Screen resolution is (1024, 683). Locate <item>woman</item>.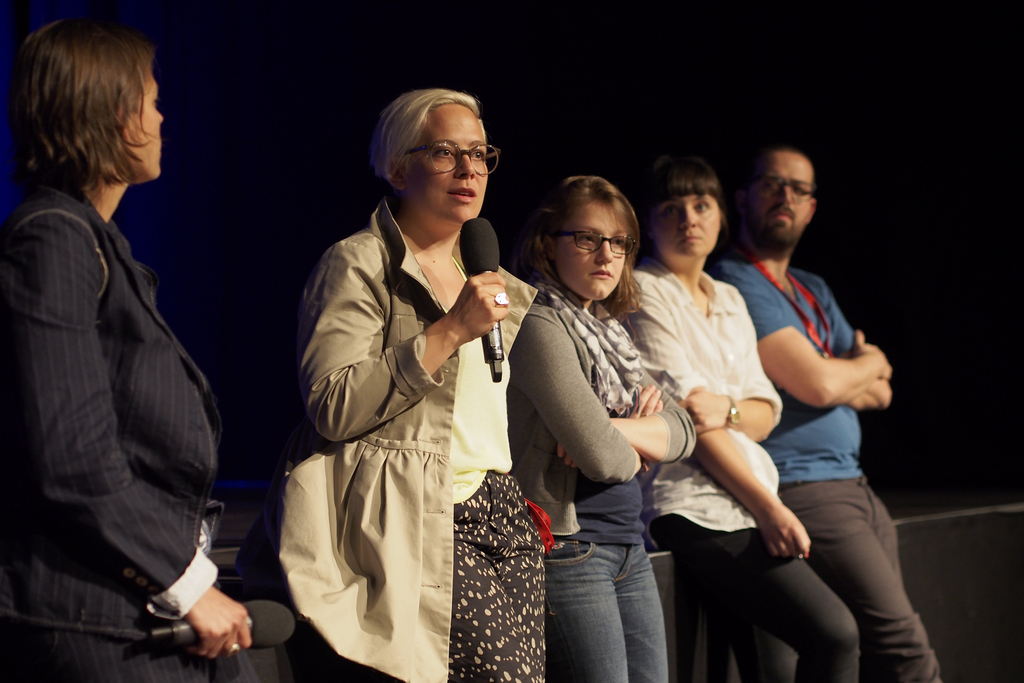
x1=620, y1=160, x2=864, y2=682.
